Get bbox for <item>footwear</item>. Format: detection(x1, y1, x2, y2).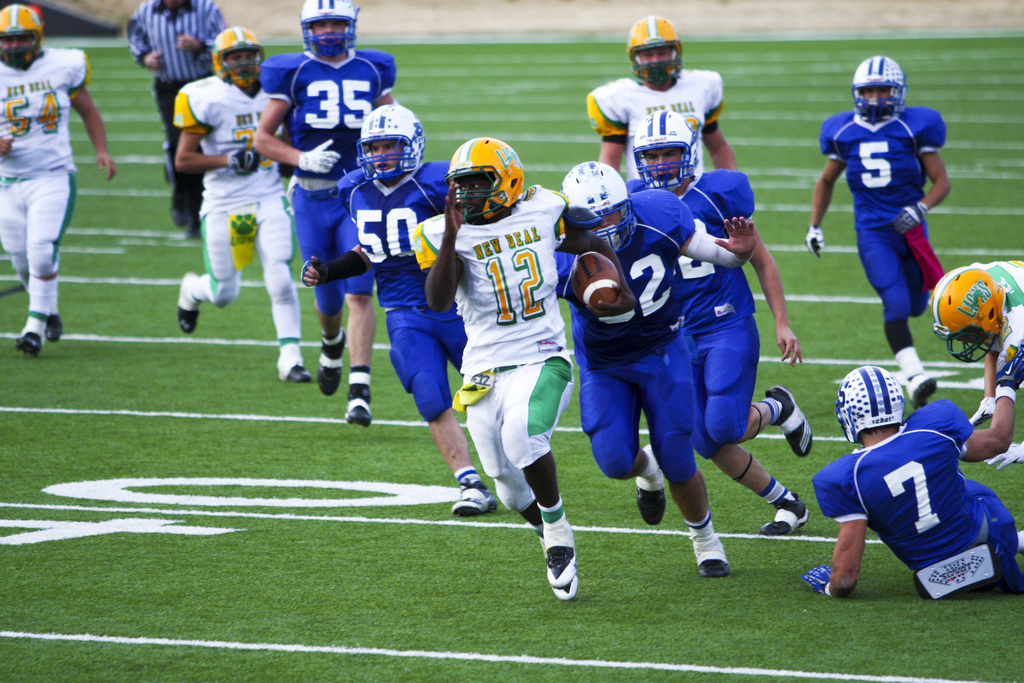
detection(634, 444, 667, 527).
